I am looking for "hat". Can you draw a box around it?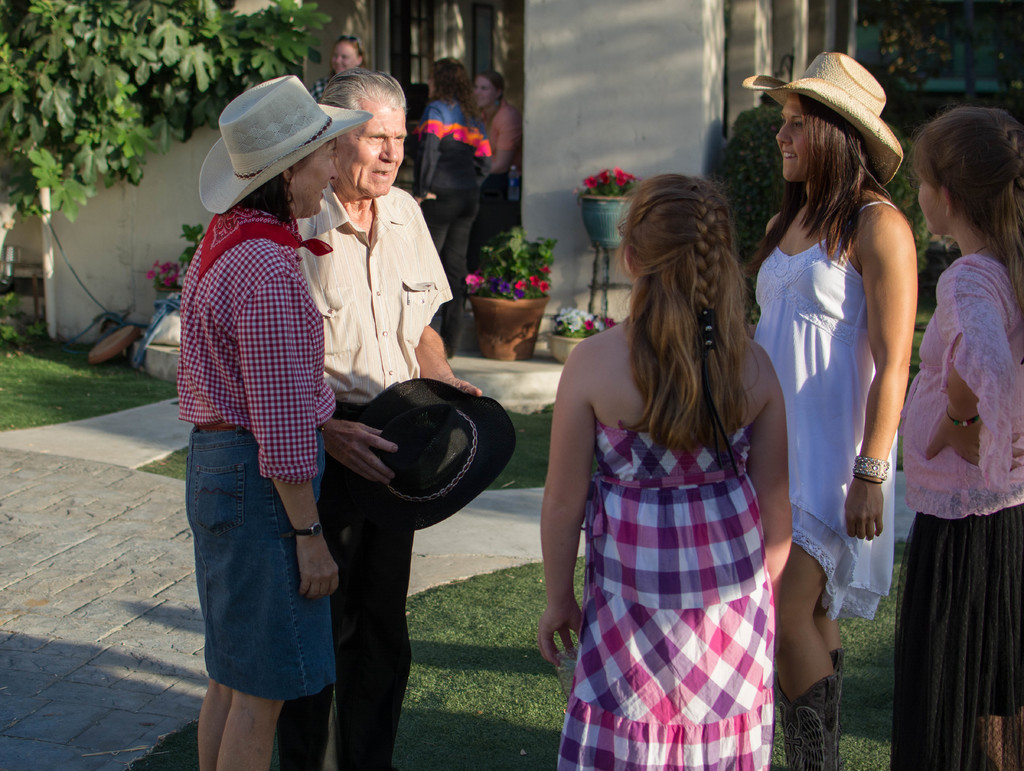
Sure, the bounding box is bbox=[197, 74, 376, 215].
